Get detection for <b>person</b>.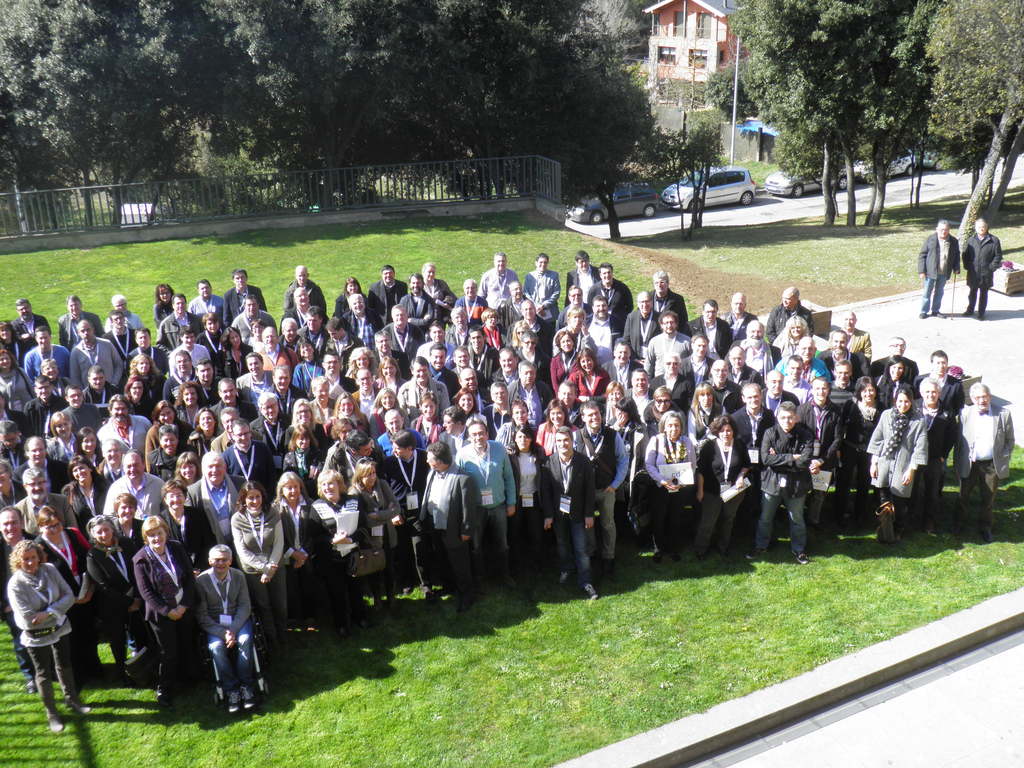
Detection: <box>179,538,250,716</box>.
